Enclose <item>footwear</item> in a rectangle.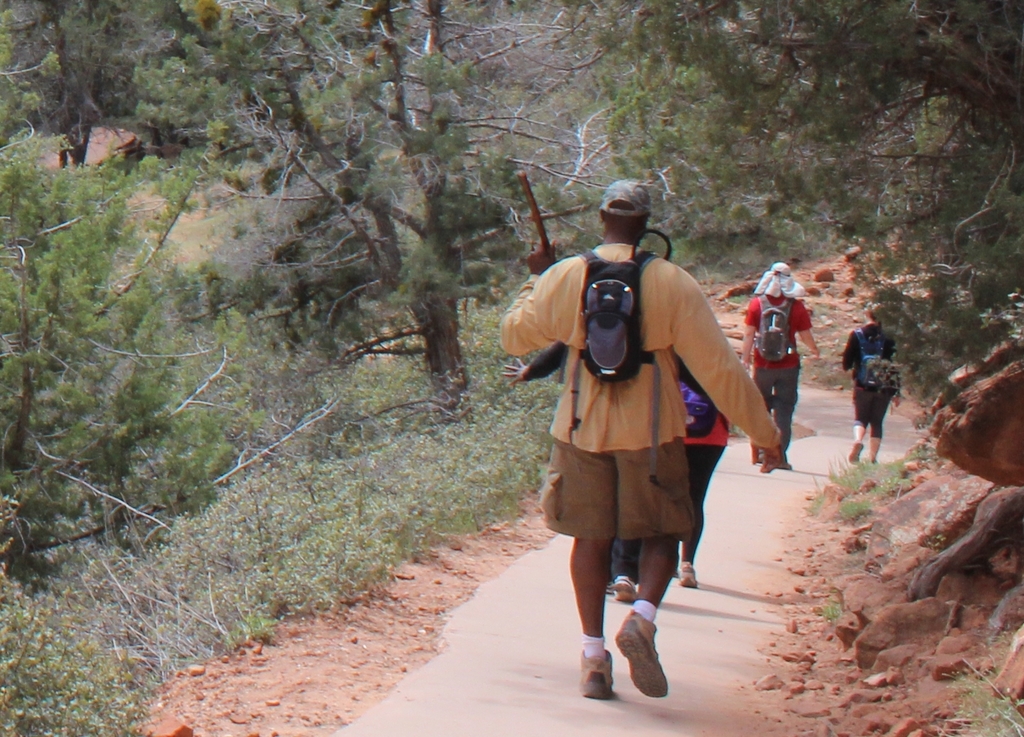
584,586,684,715.
